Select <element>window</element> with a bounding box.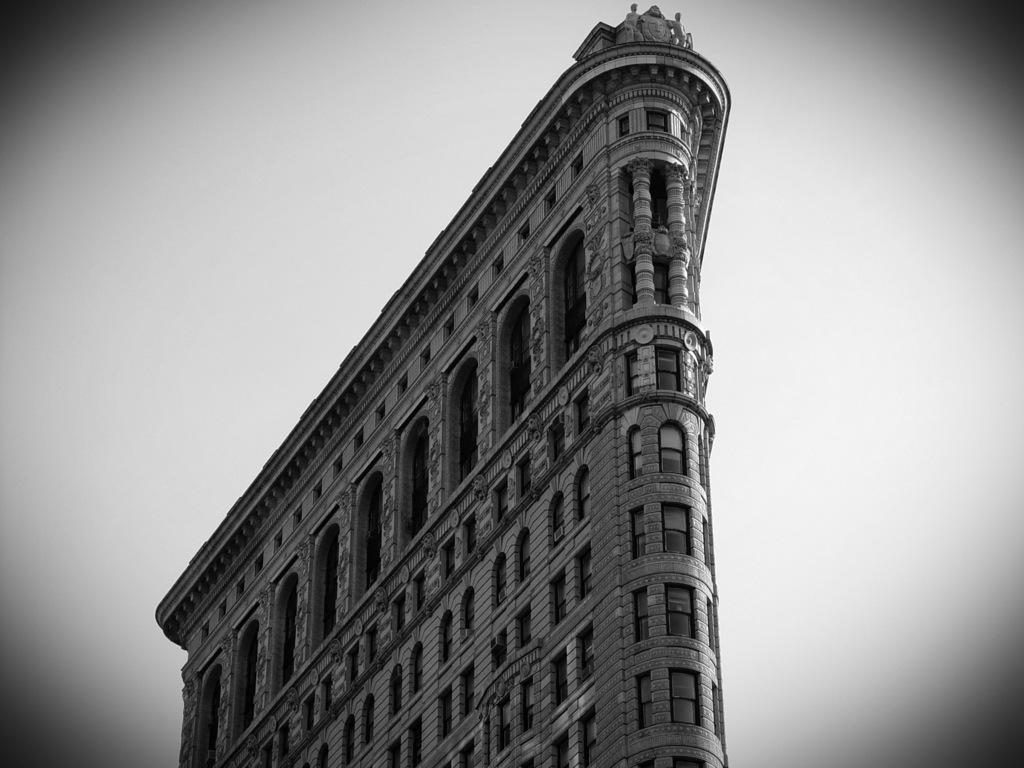
232,614,257,753.
